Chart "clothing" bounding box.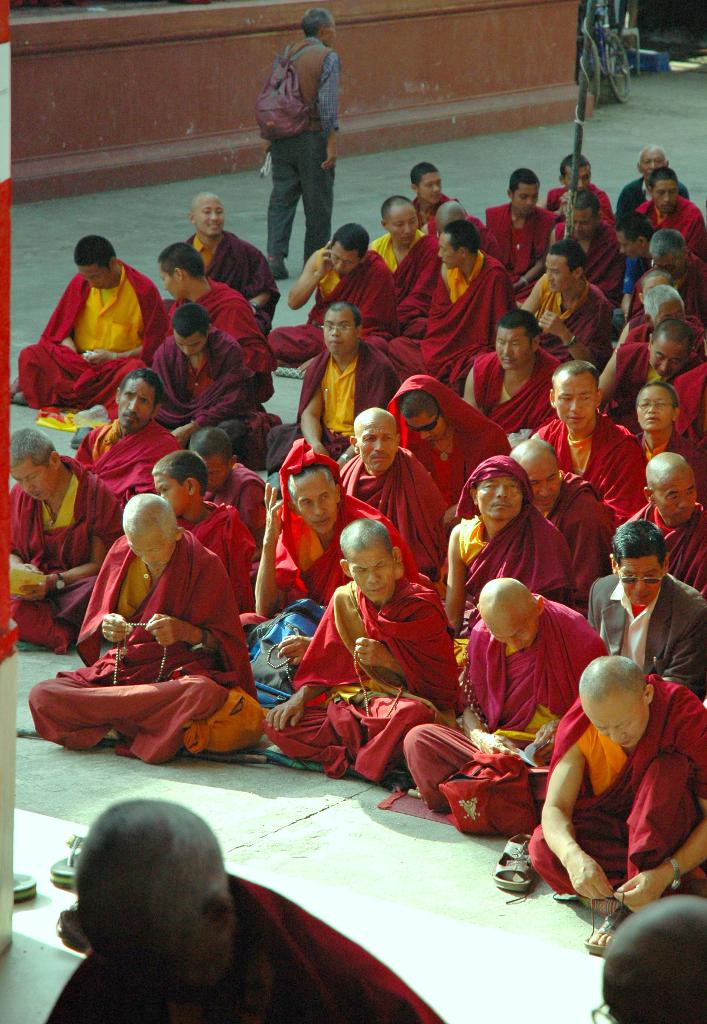
Charted: x1=455, y1=456, x2=567, y2=633.
